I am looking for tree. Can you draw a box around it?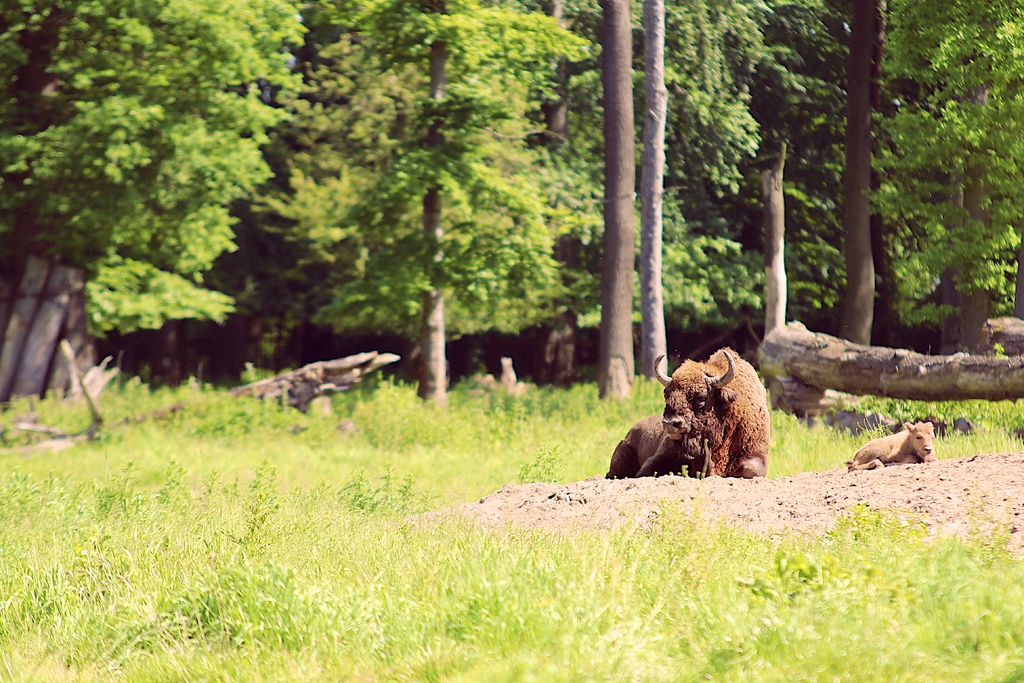
Sure, the bounding box is l=250, t=0, r=595, b=405.
